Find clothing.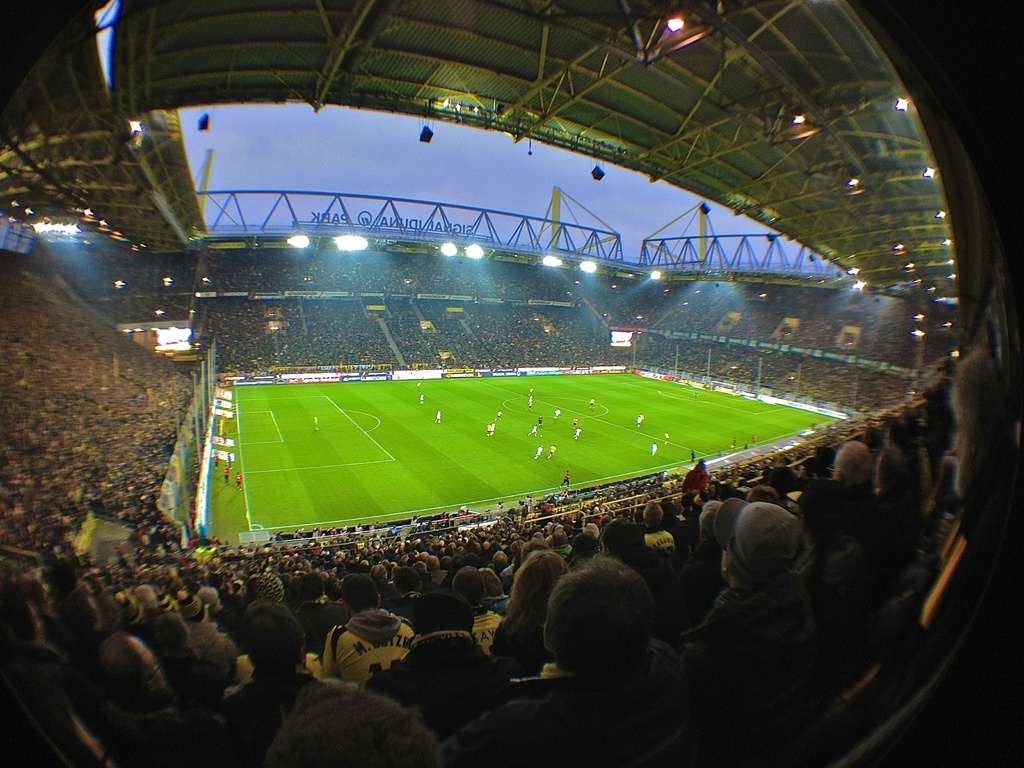
select_region(221, 675, 308, 736).
